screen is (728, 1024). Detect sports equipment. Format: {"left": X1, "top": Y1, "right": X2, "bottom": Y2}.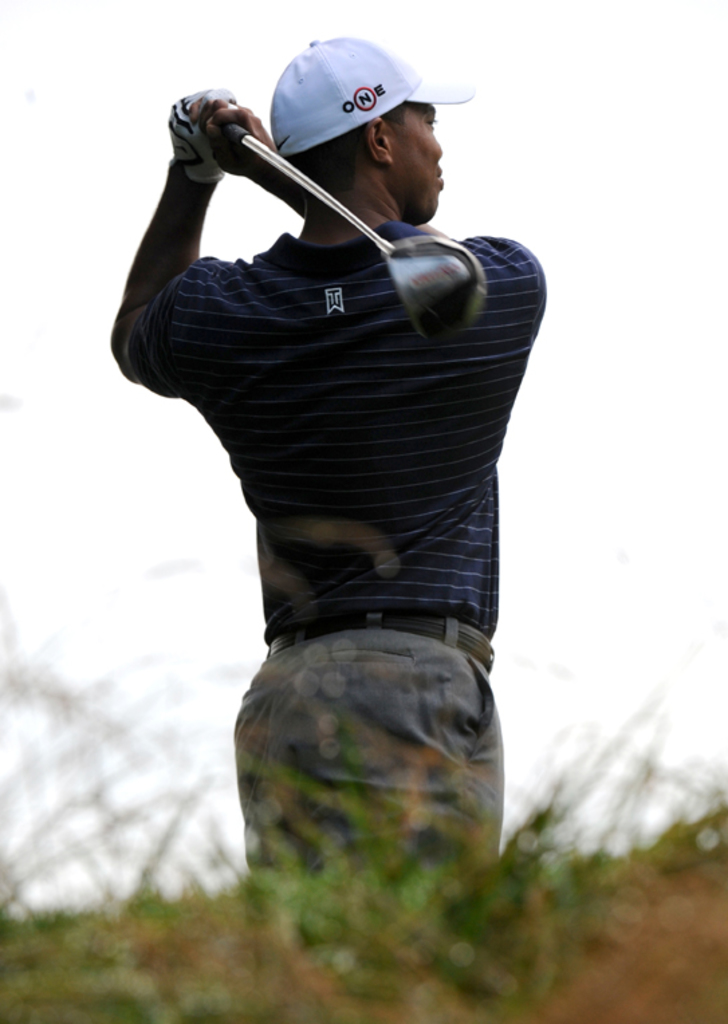
{"left": 158, "top": 84, "right": 239, "bottom": 192}.
